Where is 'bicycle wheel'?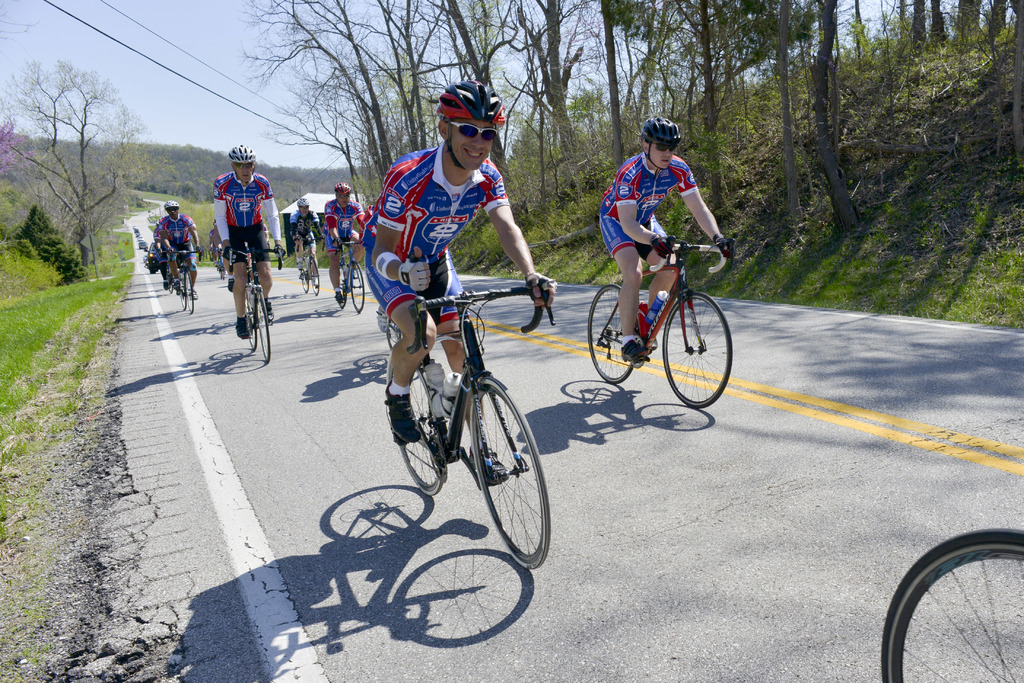
218,259,225,281.
